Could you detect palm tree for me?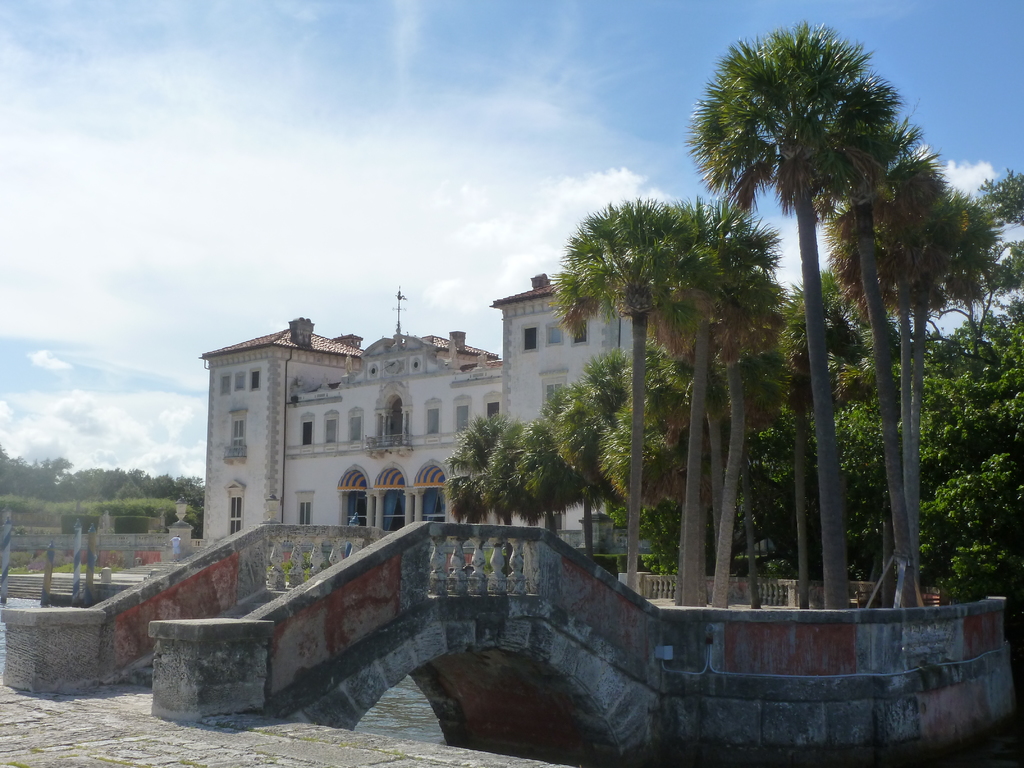
Detection result: left=677, top=36, right=910, bottom=595.
